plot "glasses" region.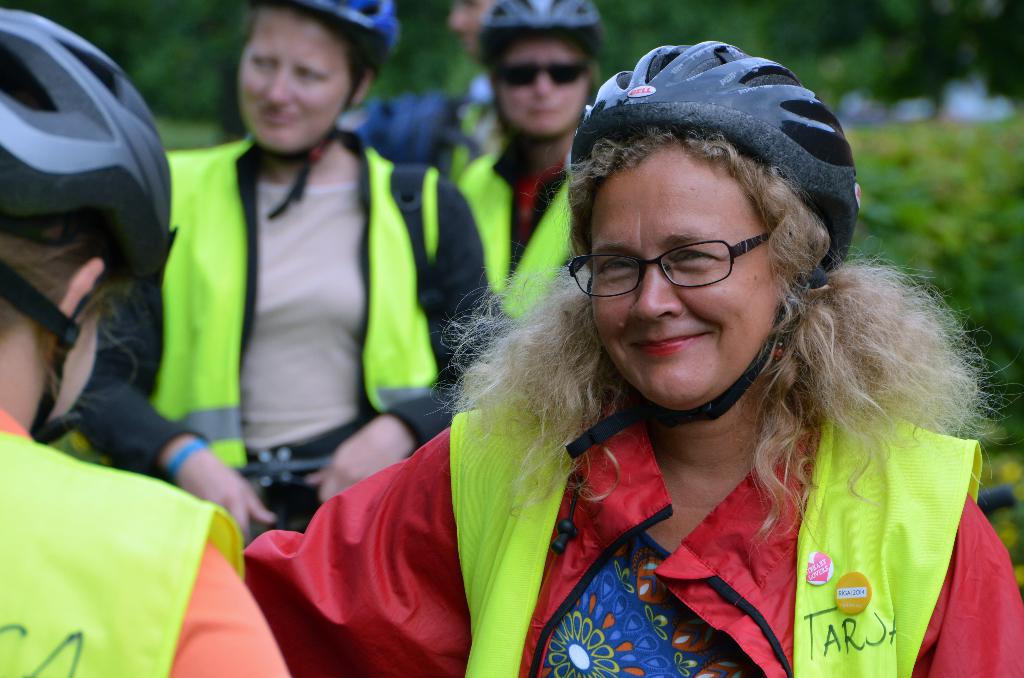
Plotted at left=564, top=229, right=774, bottom=298.
